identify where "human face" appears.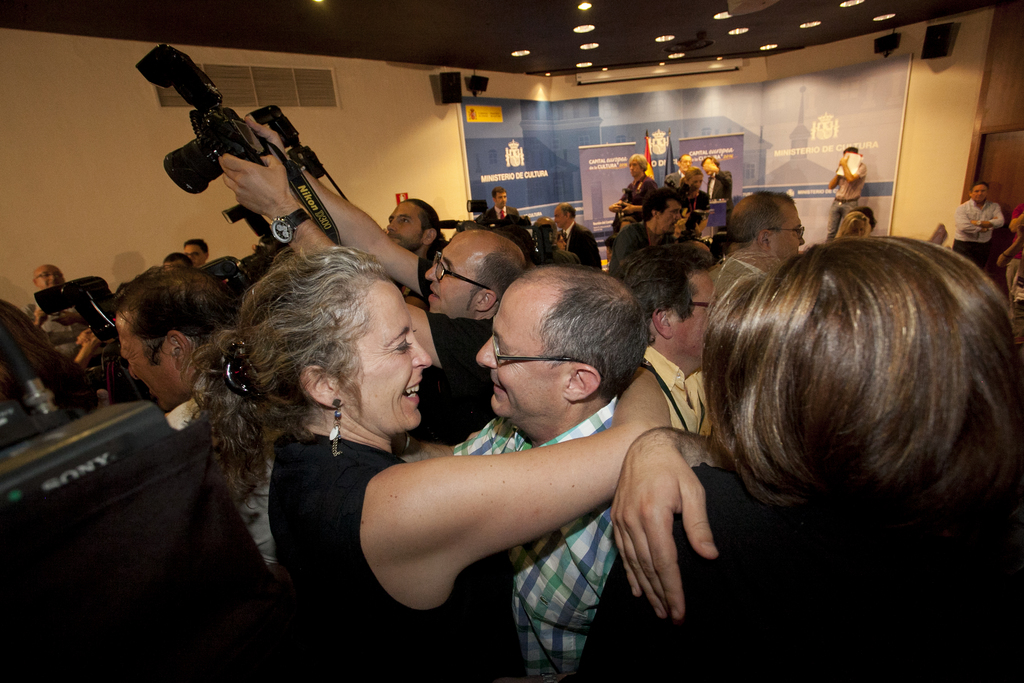
Appears at <region>387, 199, 423, 250</region>.
